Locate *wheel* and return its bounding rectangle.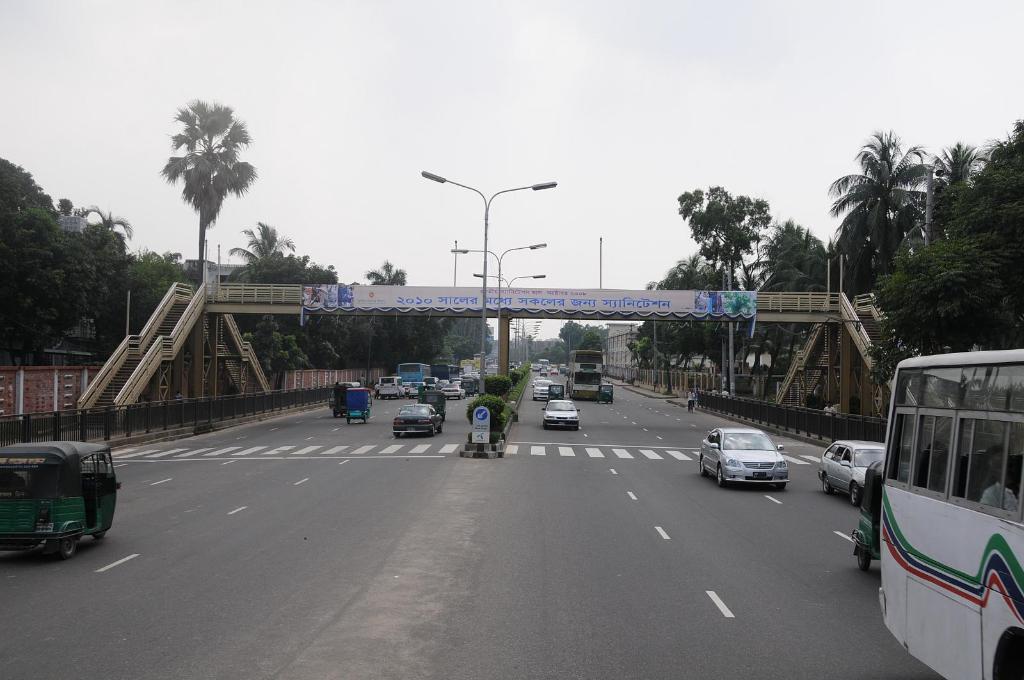
{"left": 438, "top": 424, "right": 444, "bottom": 435}.
